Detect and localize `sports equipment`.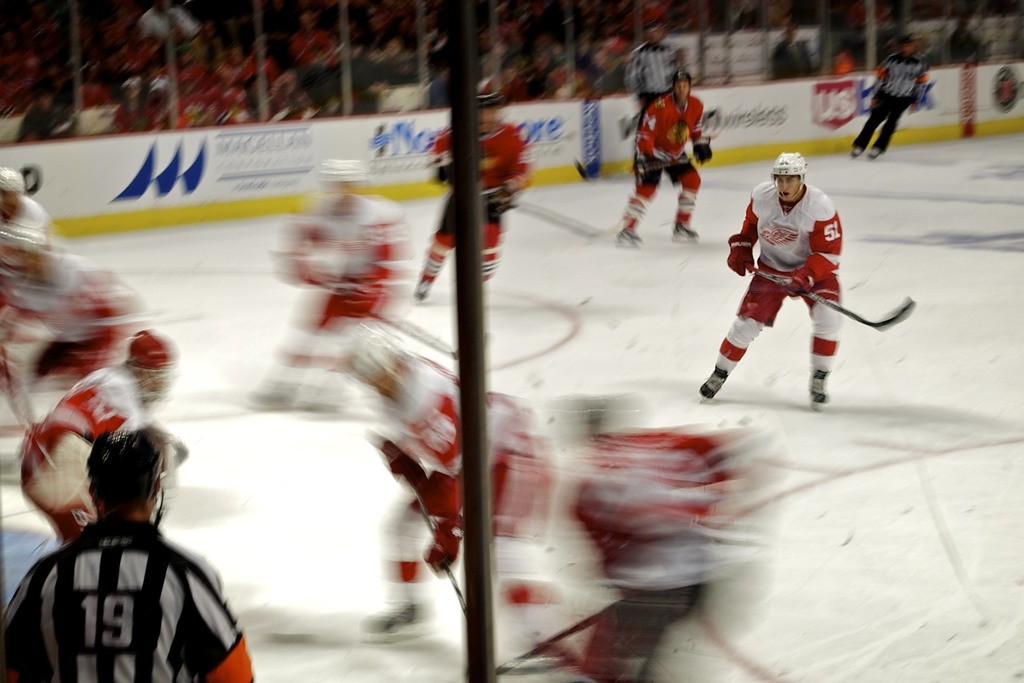
Localized at left=802, top=377, right=831, bottom=411.
